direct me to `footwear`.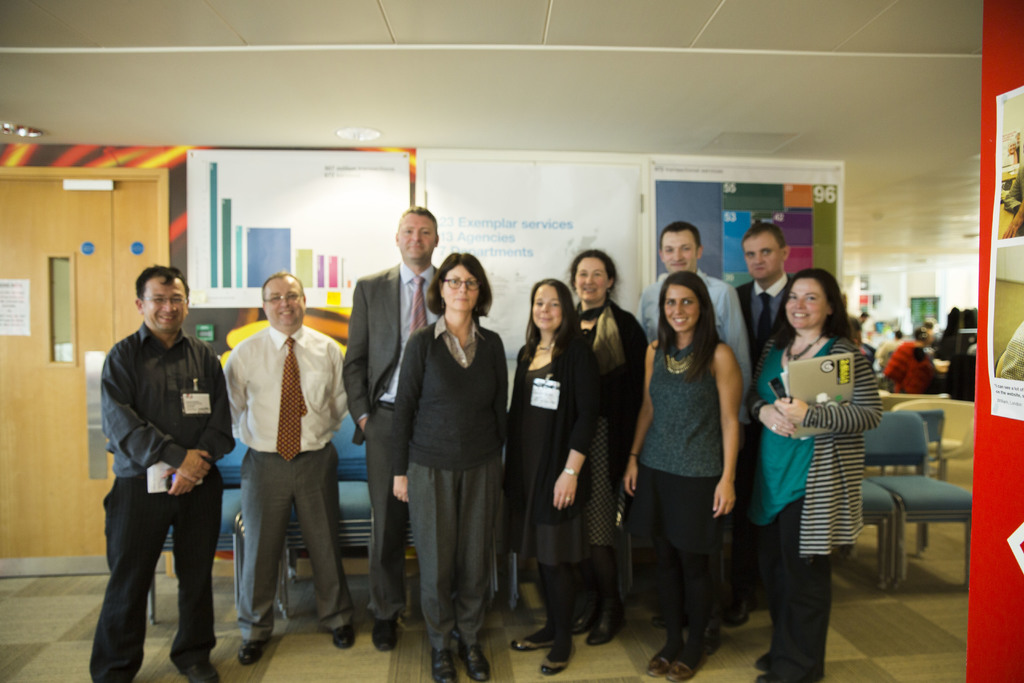
Direction: left=662, top=659, right=688, bottom=678.
